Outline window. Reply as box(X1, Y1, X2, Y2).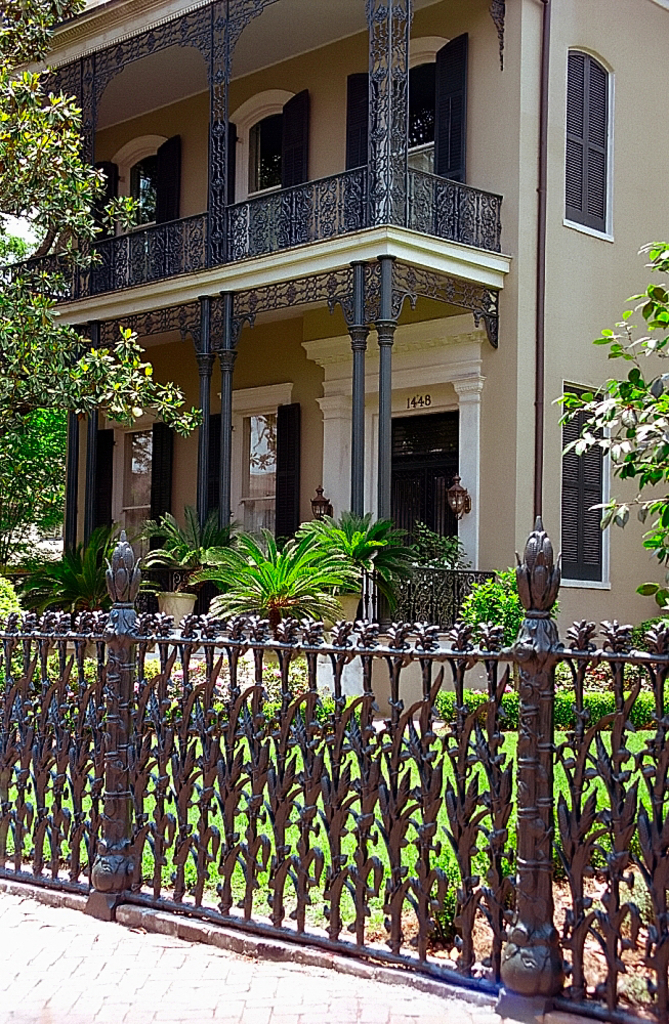
box(80, 393, 166, 609).
